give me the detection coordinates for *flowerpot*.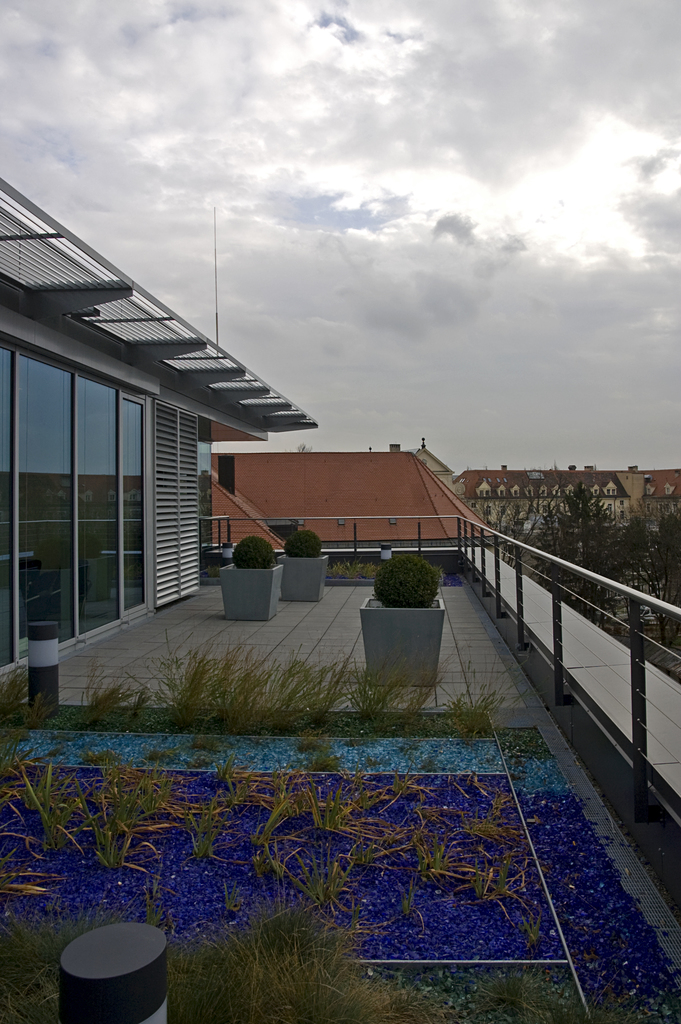
275 547 332 602.
